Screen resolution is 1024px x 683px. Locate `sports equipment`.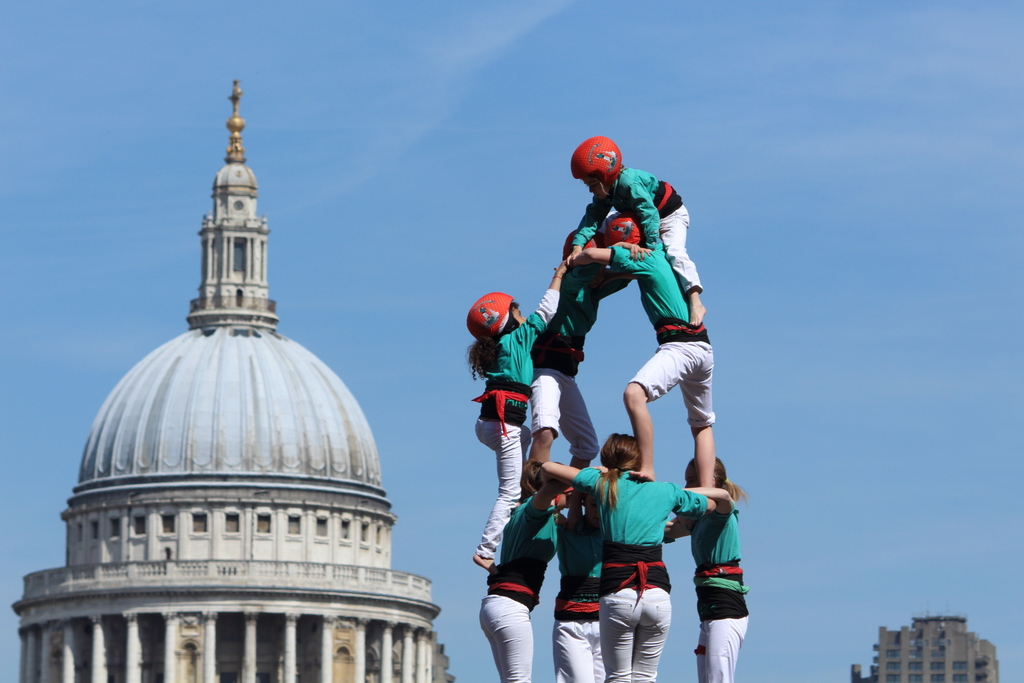
rect(572, 136, 623, 199).
